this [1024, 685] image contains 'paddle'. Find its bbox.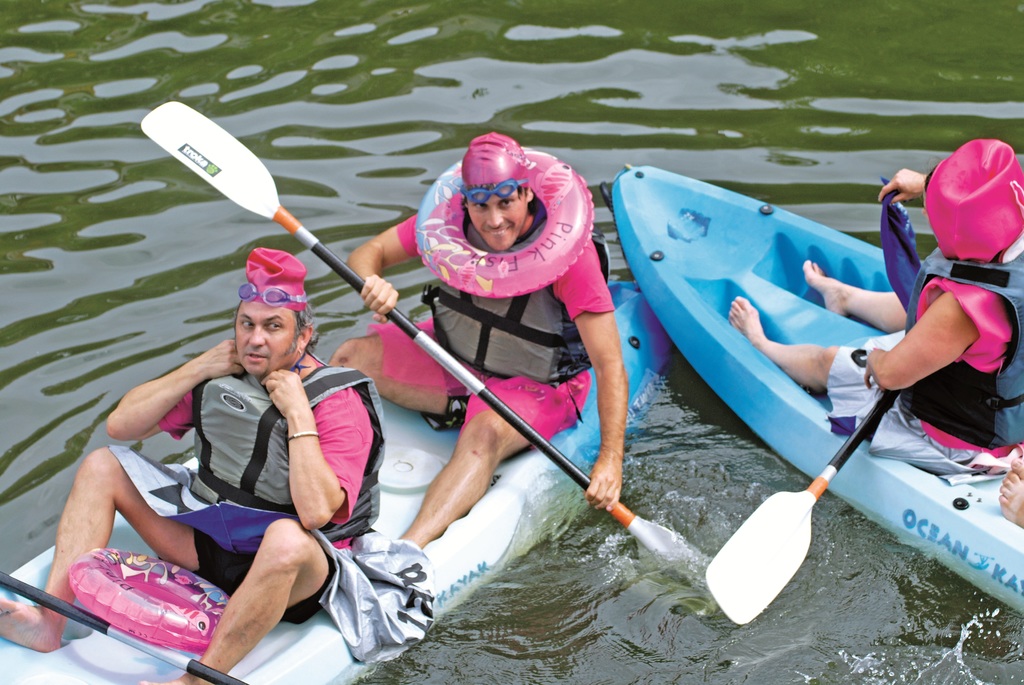
[139, 97, 690, 562].
